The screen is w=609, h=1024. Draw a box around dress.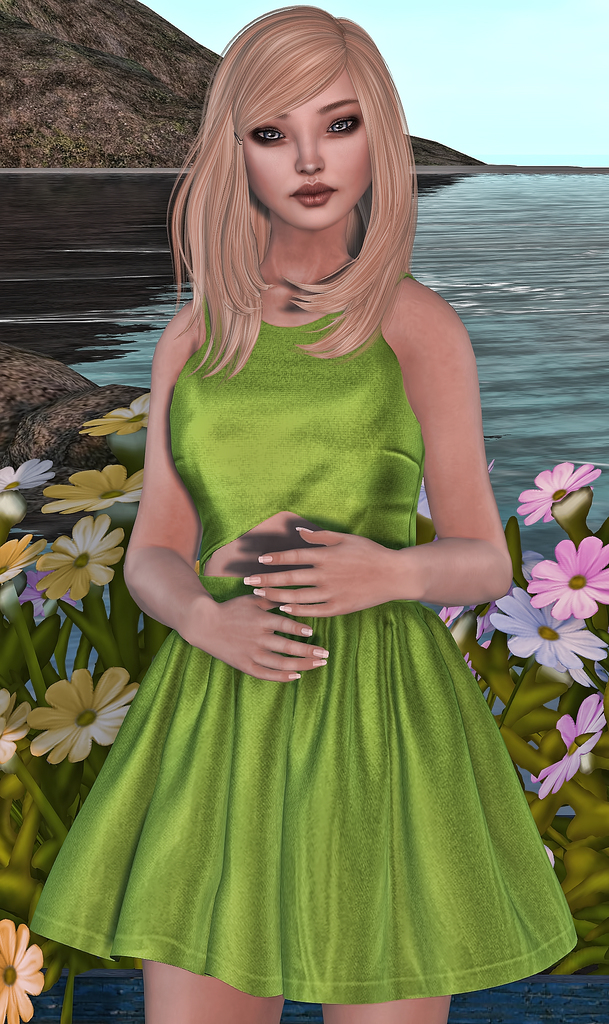
[27, 267, 582, 1004].
